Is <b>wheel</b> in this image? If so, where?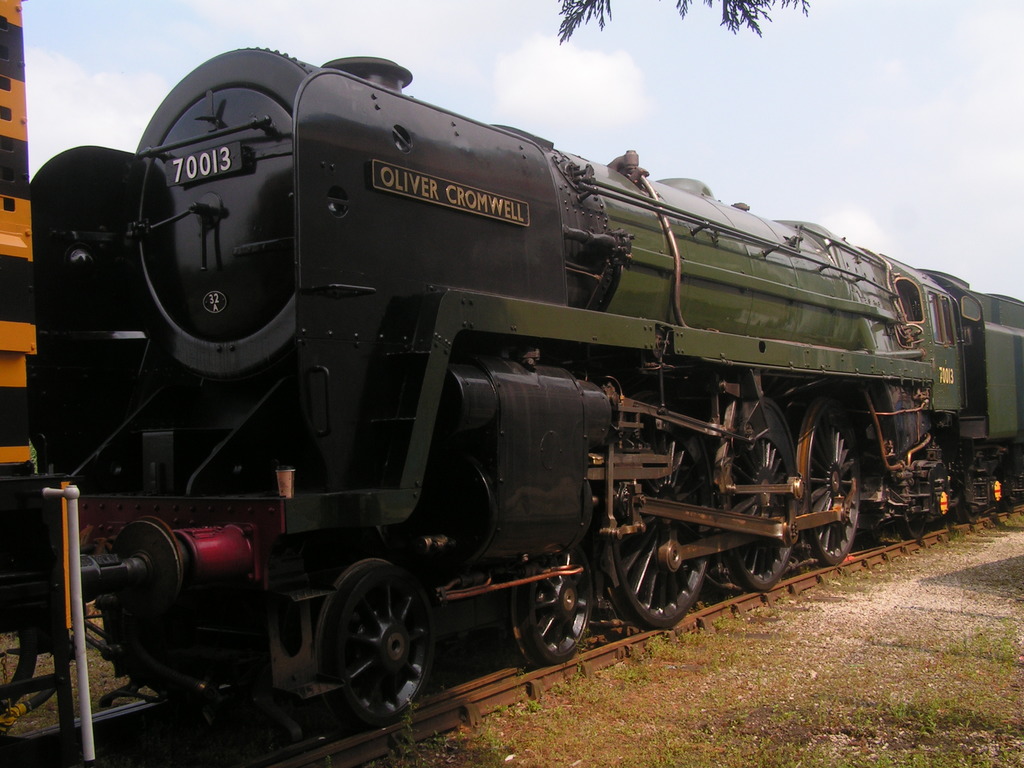
Yes, at Rect(900, 467, 922, 540).
